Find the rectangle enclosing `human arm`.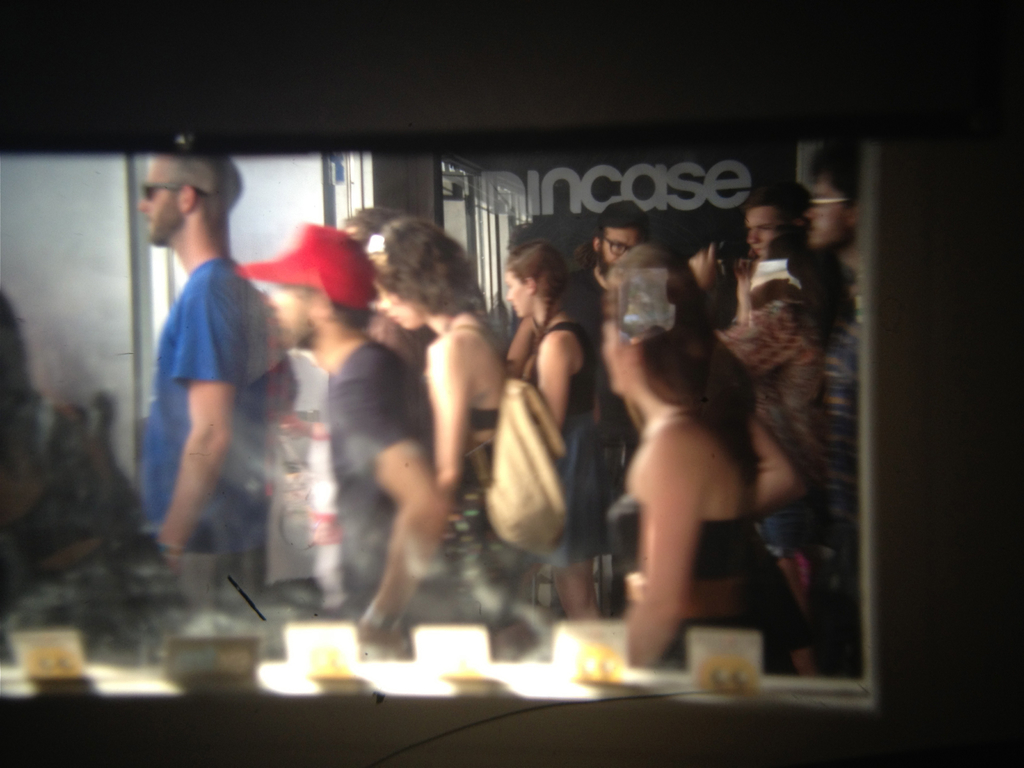
crop(151, 275, 232, 558).
